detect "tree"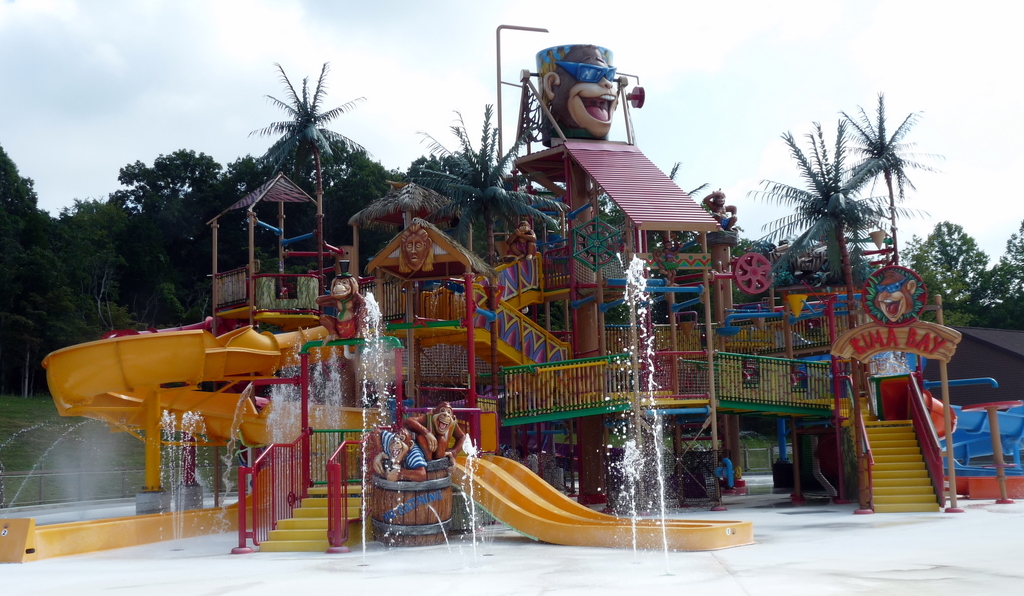
{"left": 824, "top": 90, "right": 932, "bottom": 259}
